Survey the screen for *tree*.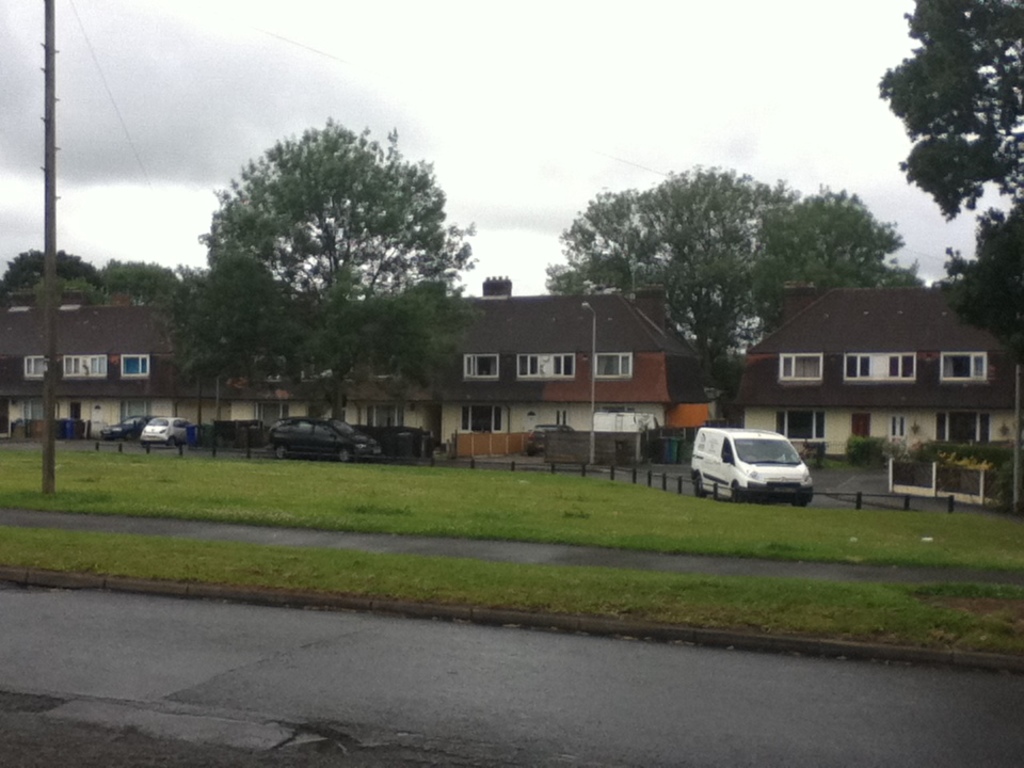
Survey found: 932 196 1023 353.
